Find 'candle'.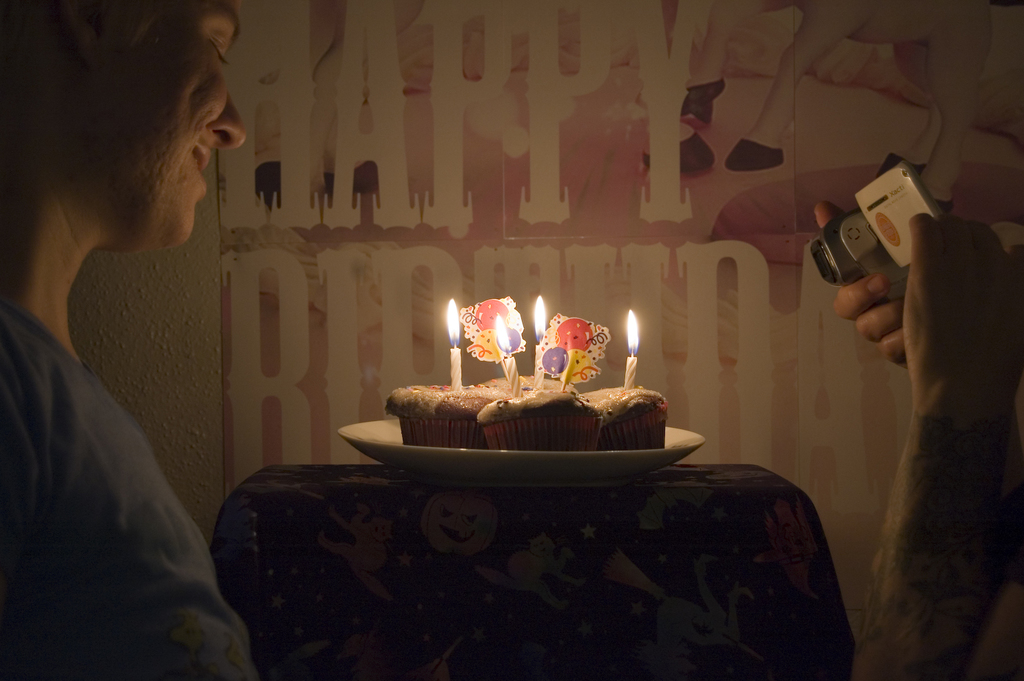
x1=534 y1=297 x2=549 y2=388.
